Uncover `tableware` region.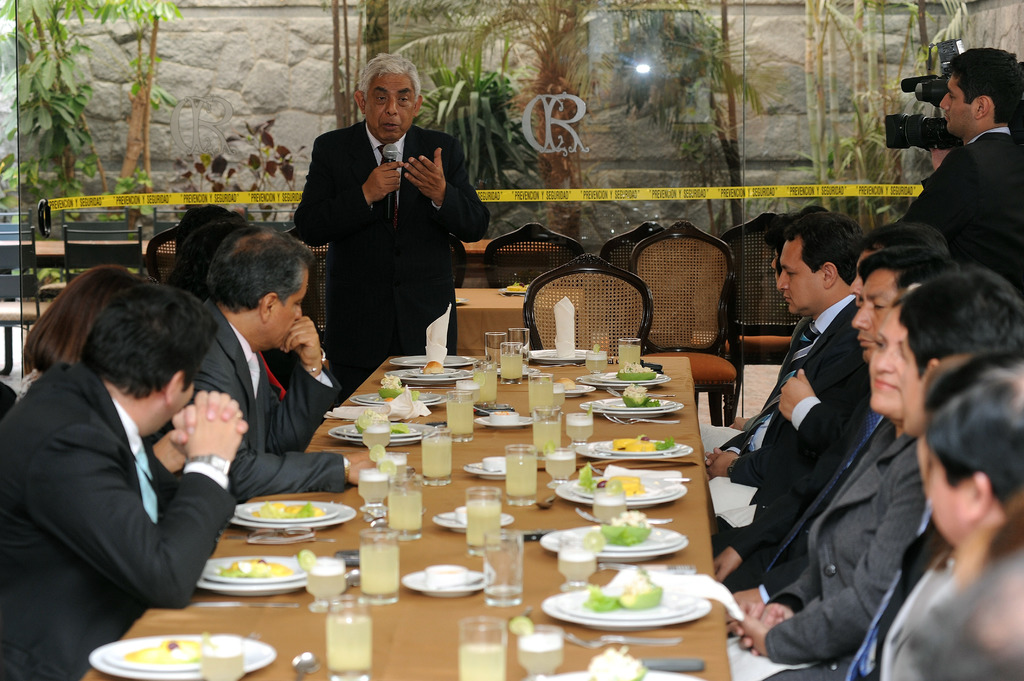
Uncovered: [499,295,526,298].
